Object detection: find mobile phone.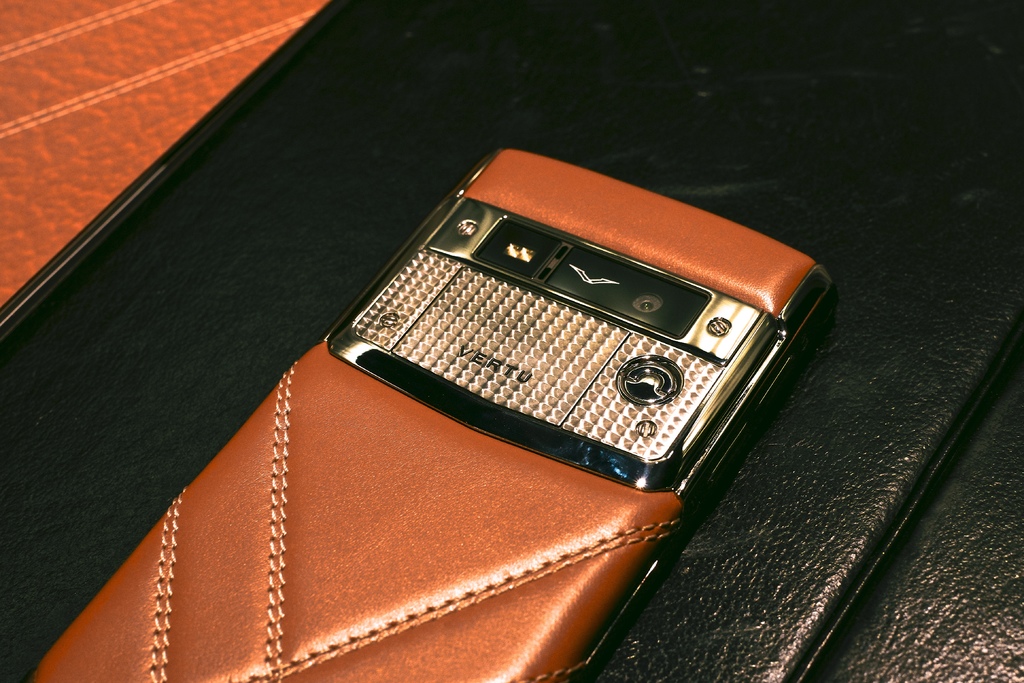
box=[100, 115, 794, 606].
